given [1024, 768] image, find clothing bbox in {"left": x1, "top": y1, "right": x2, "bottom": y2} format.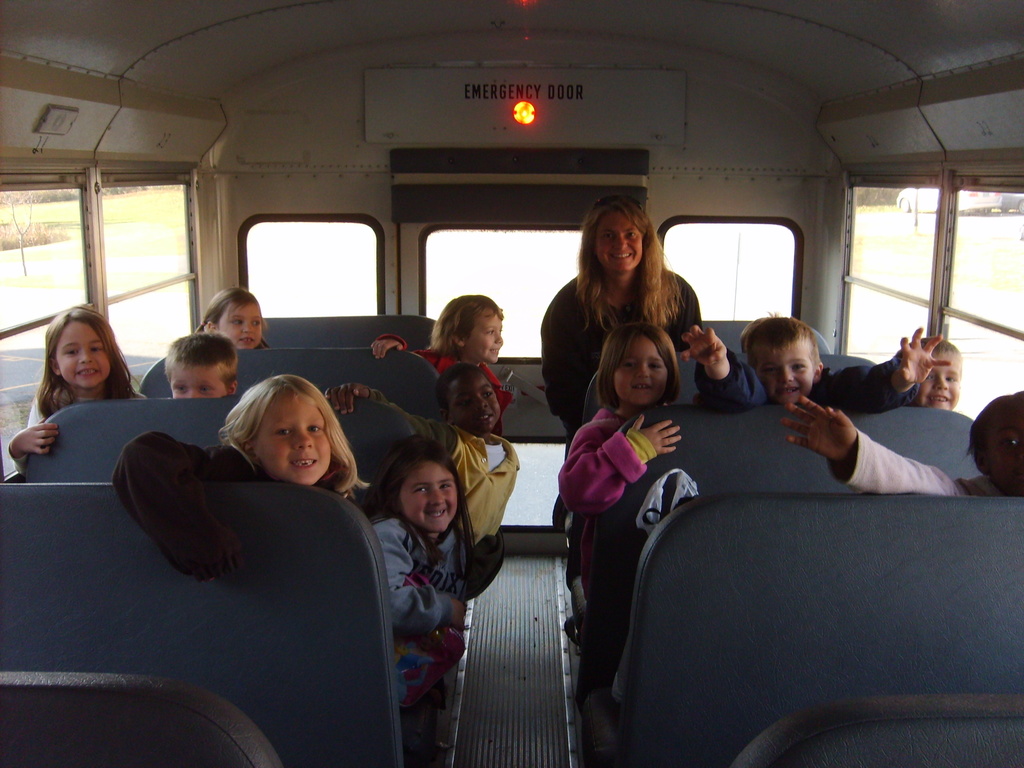
{"left": 542, "top": 280, "right": 714, "bottom": 408}.
